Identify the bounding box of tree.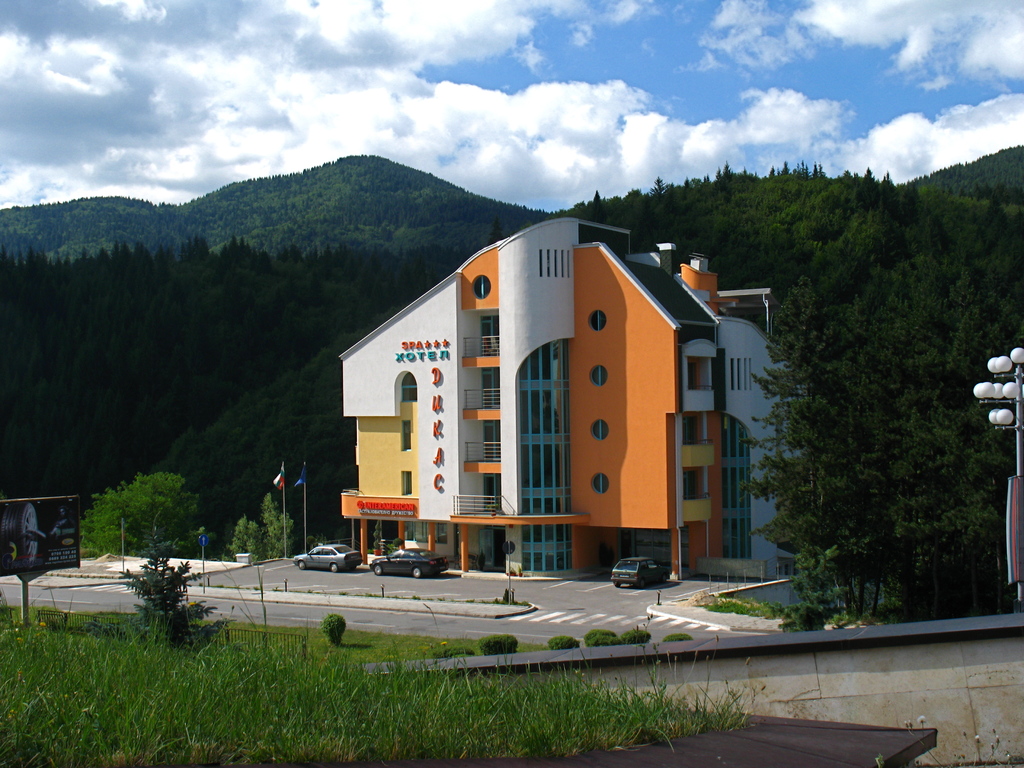
234, 515, 275, 560.
